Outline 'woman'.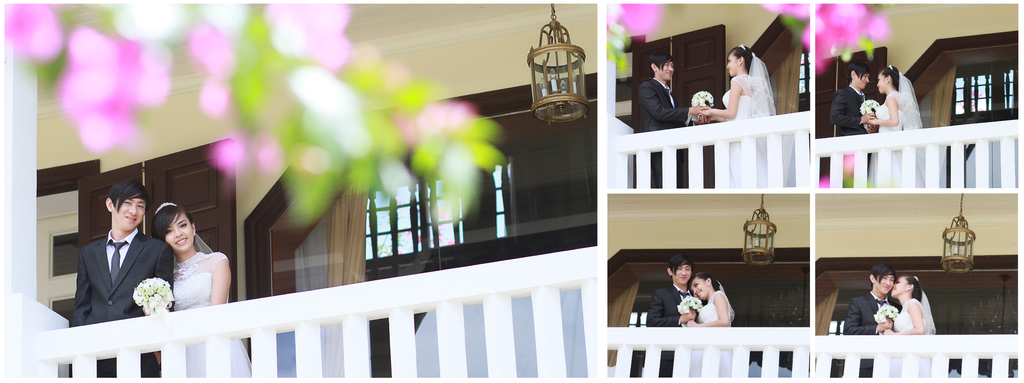
Outline: bbox=(150, 196, 258, 373).
